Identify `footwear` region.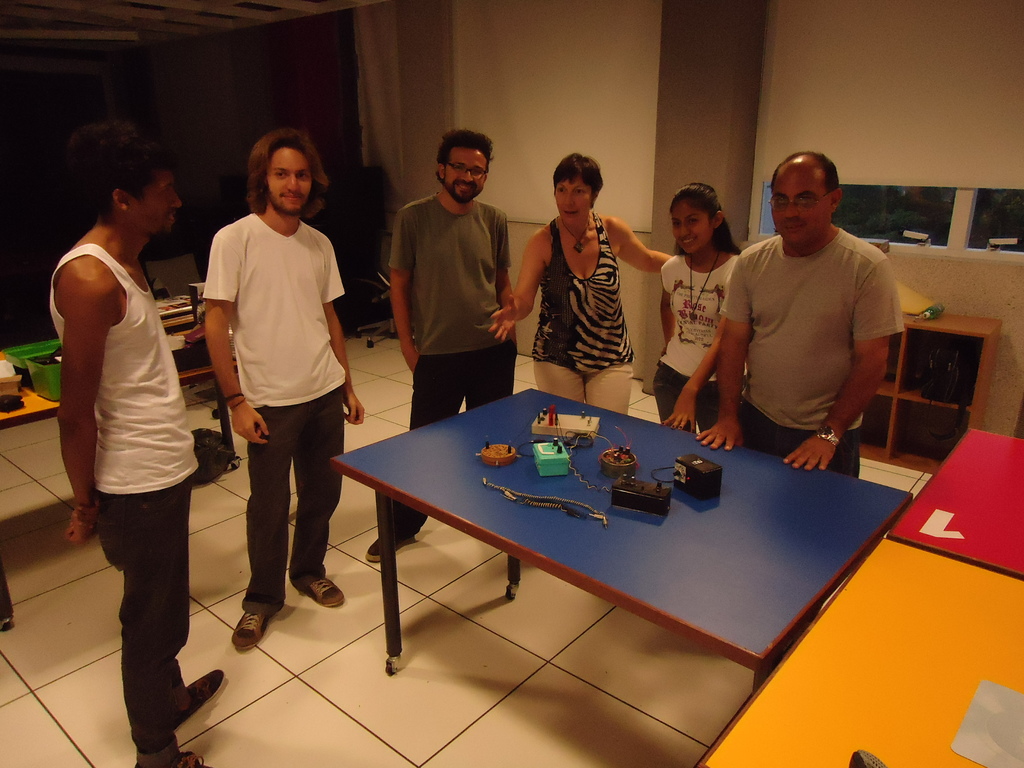
Region: l=169, t=660, r=227, b=728.
